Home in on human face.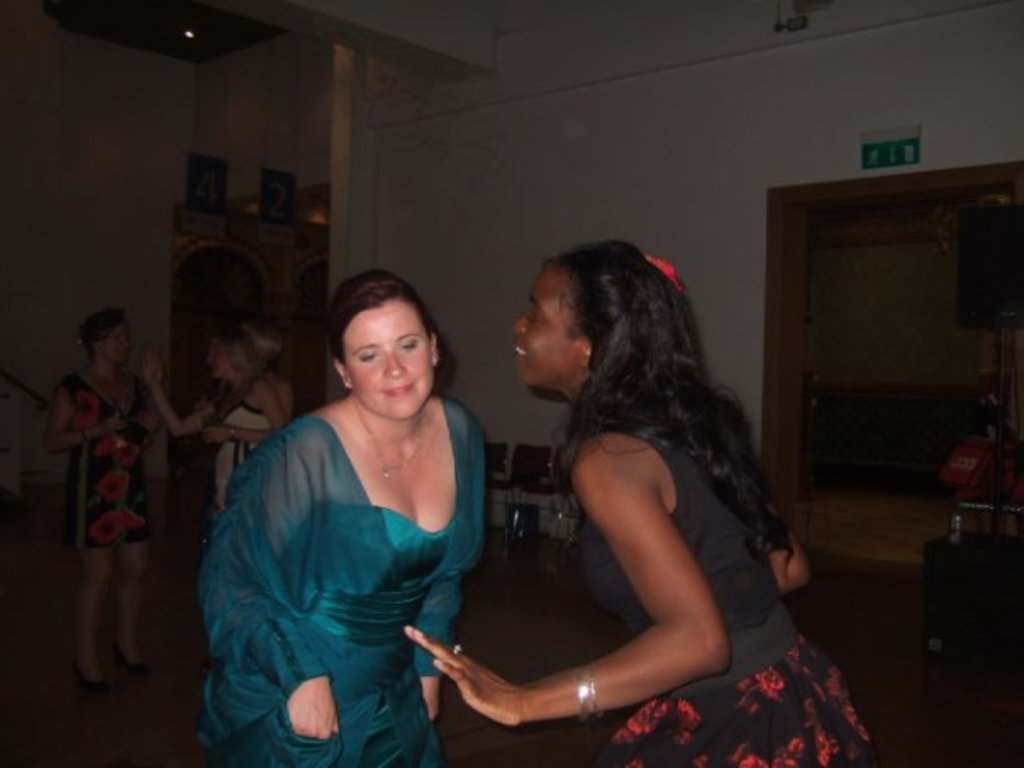
Homed in at 100 320 132 366.
